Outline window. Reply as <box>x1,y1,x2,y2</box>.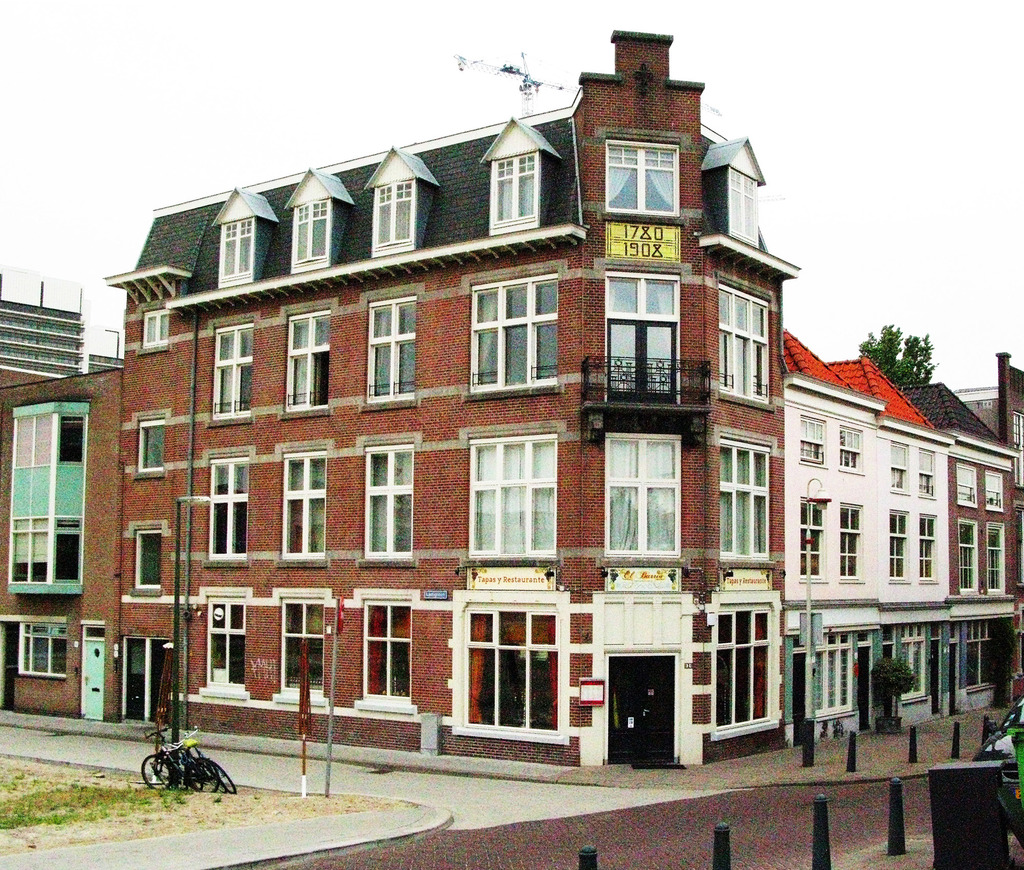
<box>958,520,983,592</box>.
